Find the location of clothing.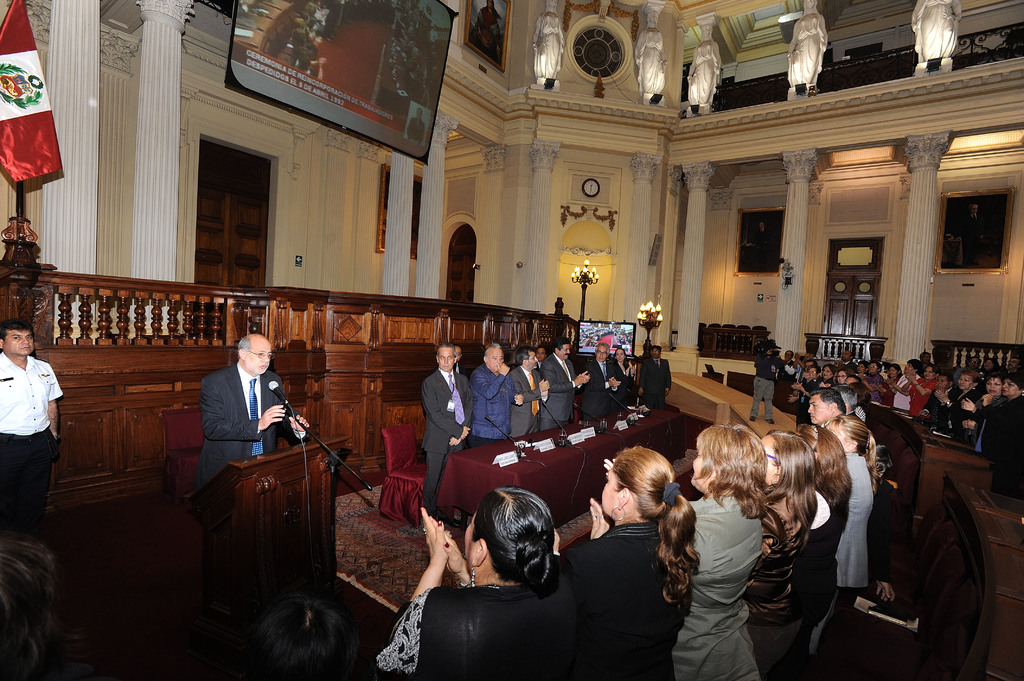
Location: [383, 573, 607, 680].
